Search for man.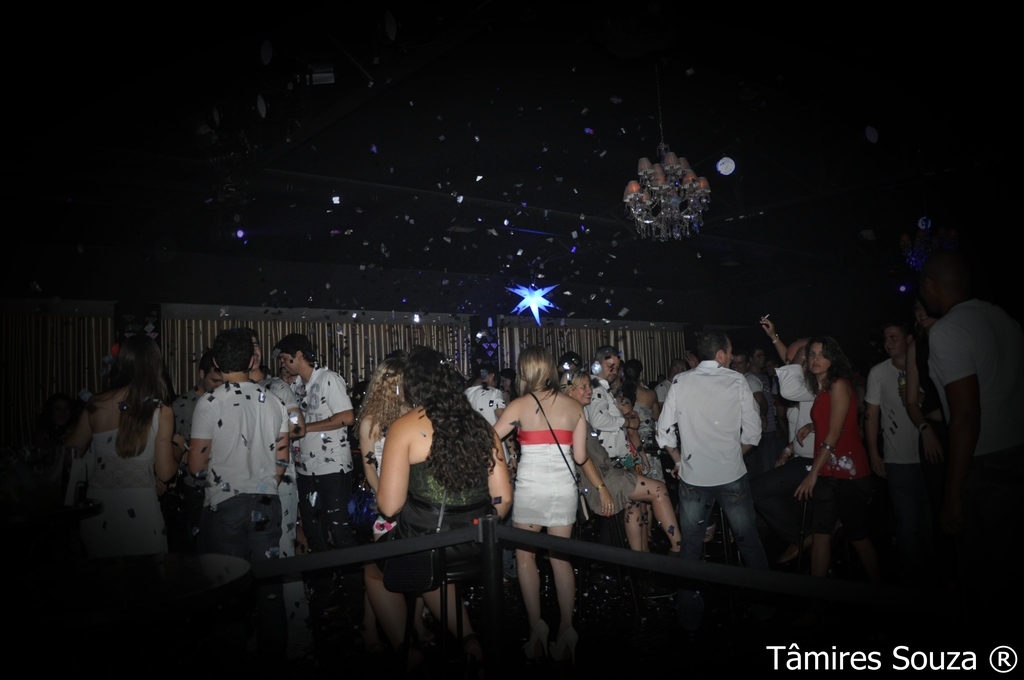
Found at l=917, t=257, r=1023, b=497.
